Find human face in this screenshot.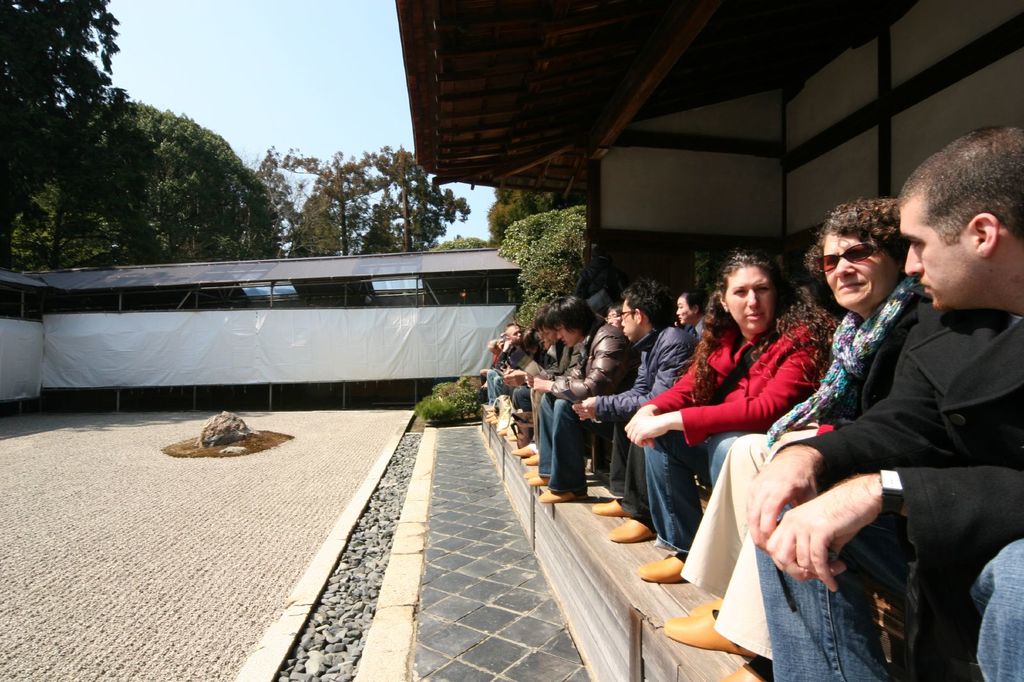
The bounding box for human face is <region>511, 326, 524, 341</region>.
